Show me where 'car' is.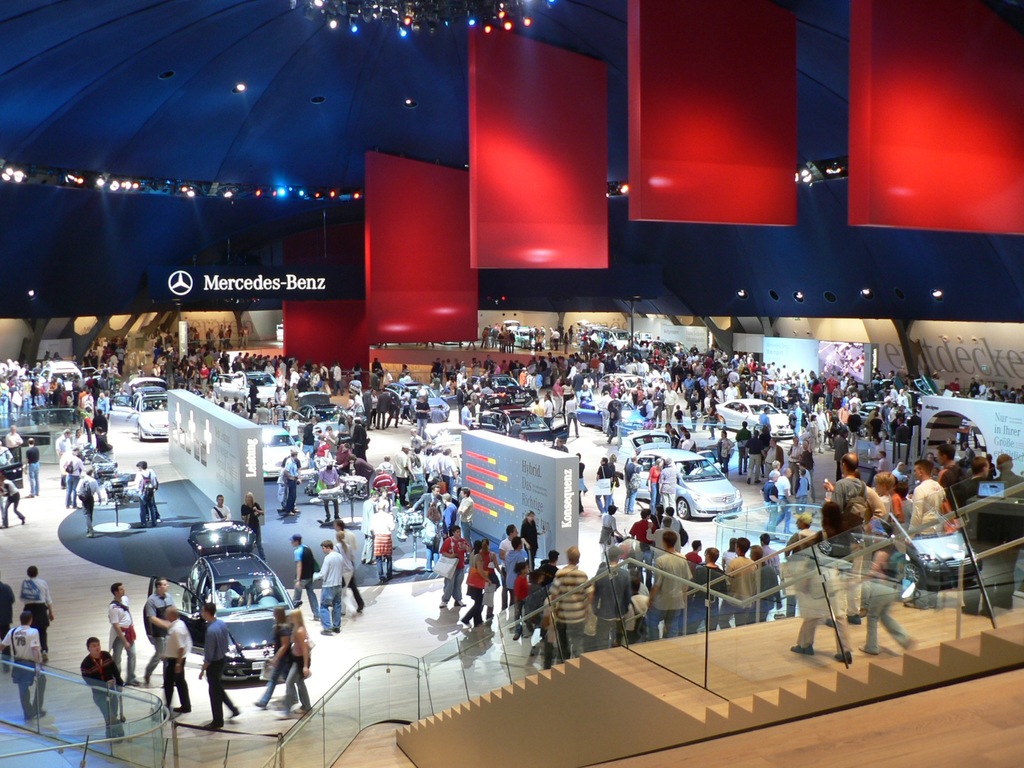
'car' is at 144/520/303/684.
